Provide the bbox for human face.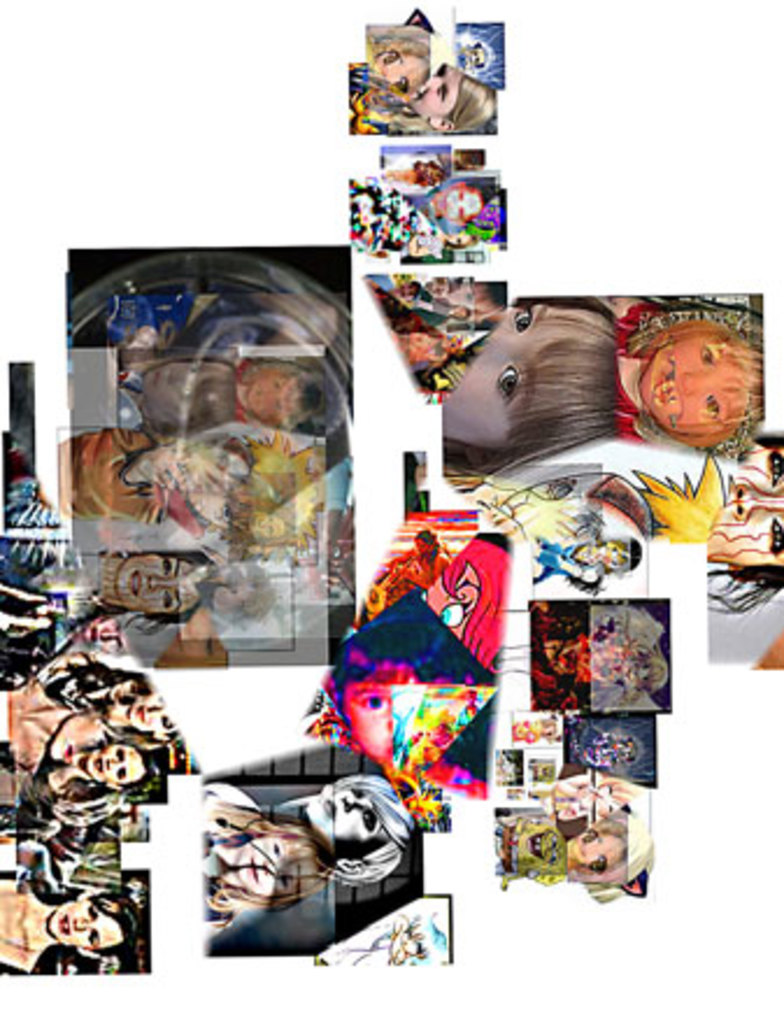
[x1=305, y1=787, x2=384, y2=849].
